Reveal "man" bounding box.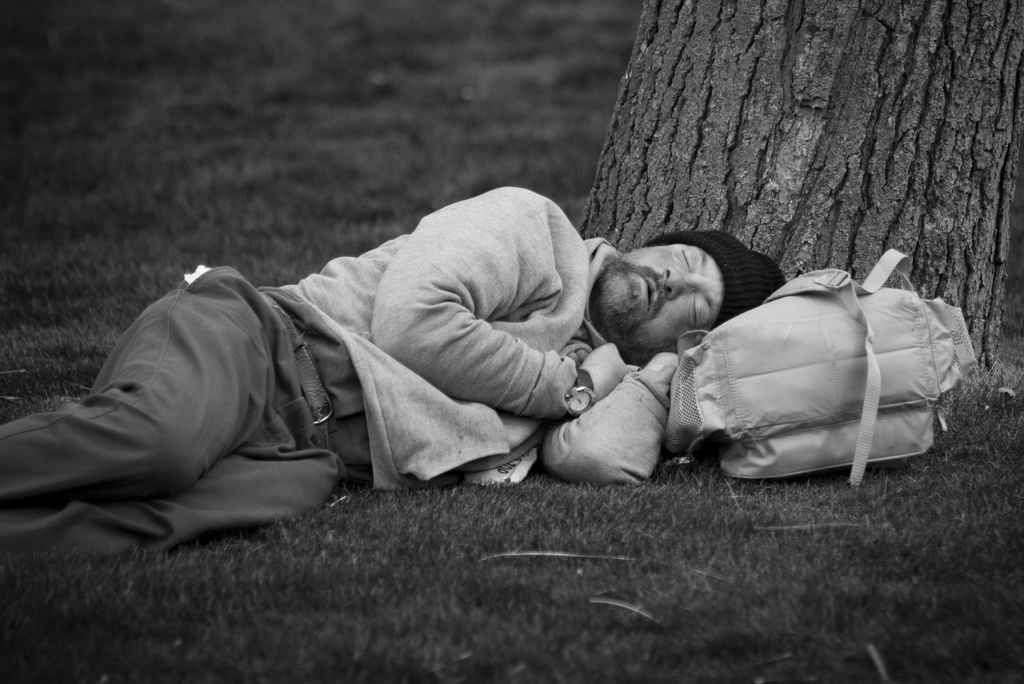
Revealed: (x1=0, y1=182, x2=786, y2=572).
